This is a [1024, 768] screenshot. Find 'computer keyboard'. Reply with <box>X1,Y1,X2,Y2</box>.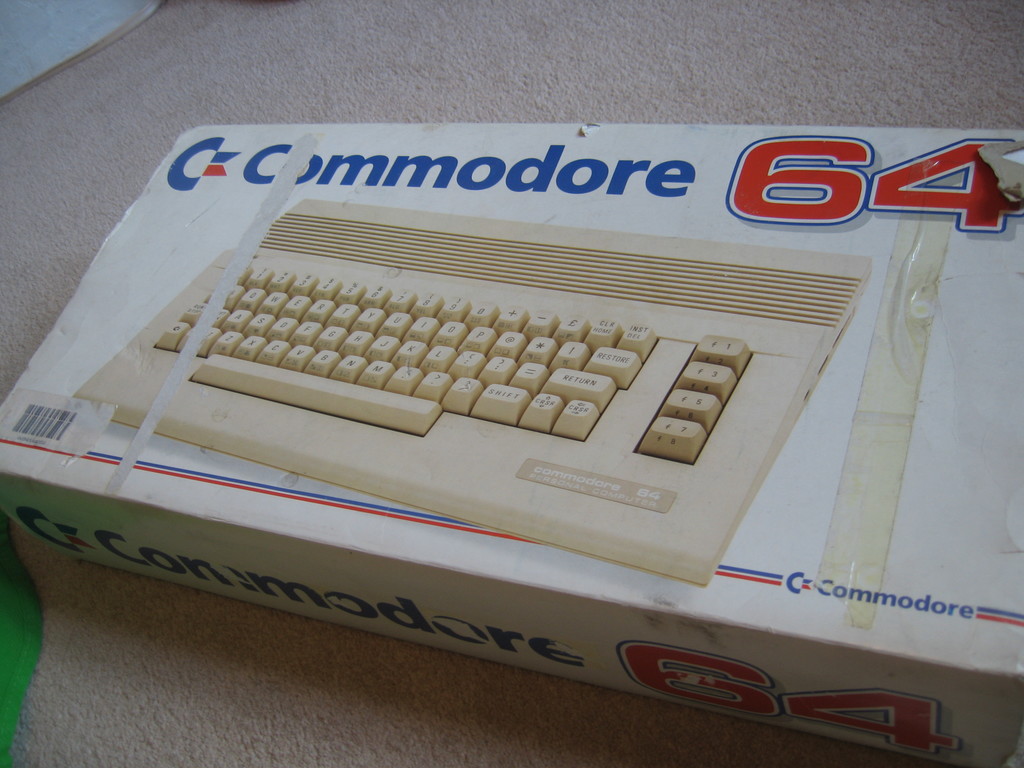
<box>70,196,874,586</box>.
